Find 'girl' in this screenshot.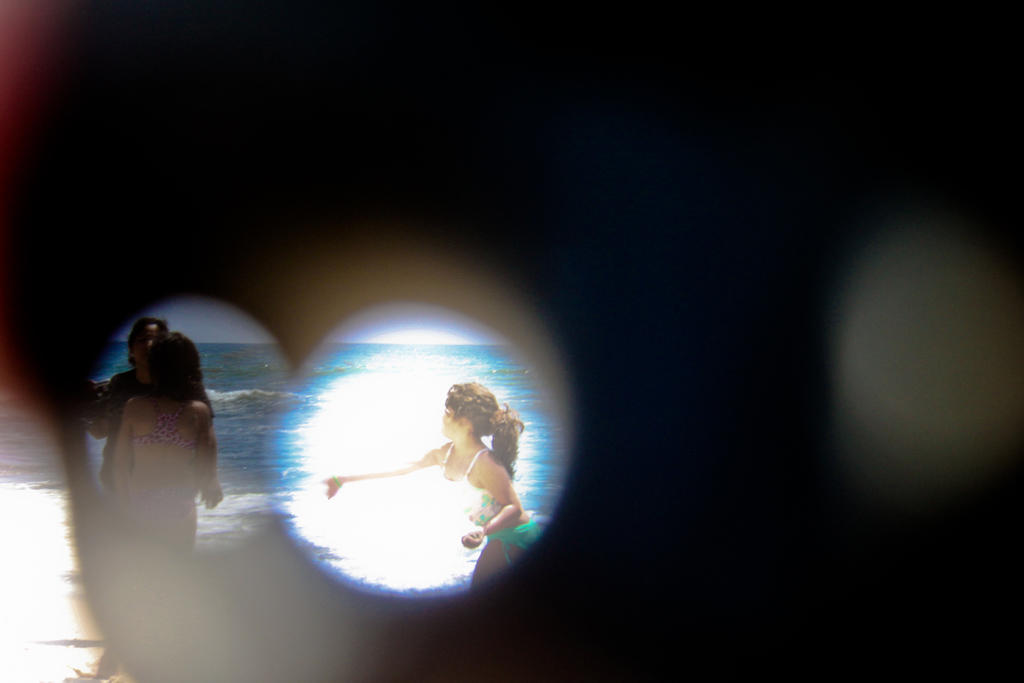
The bounding box for 'girl' is [left=316, top=378, right=543, bottom=582].
